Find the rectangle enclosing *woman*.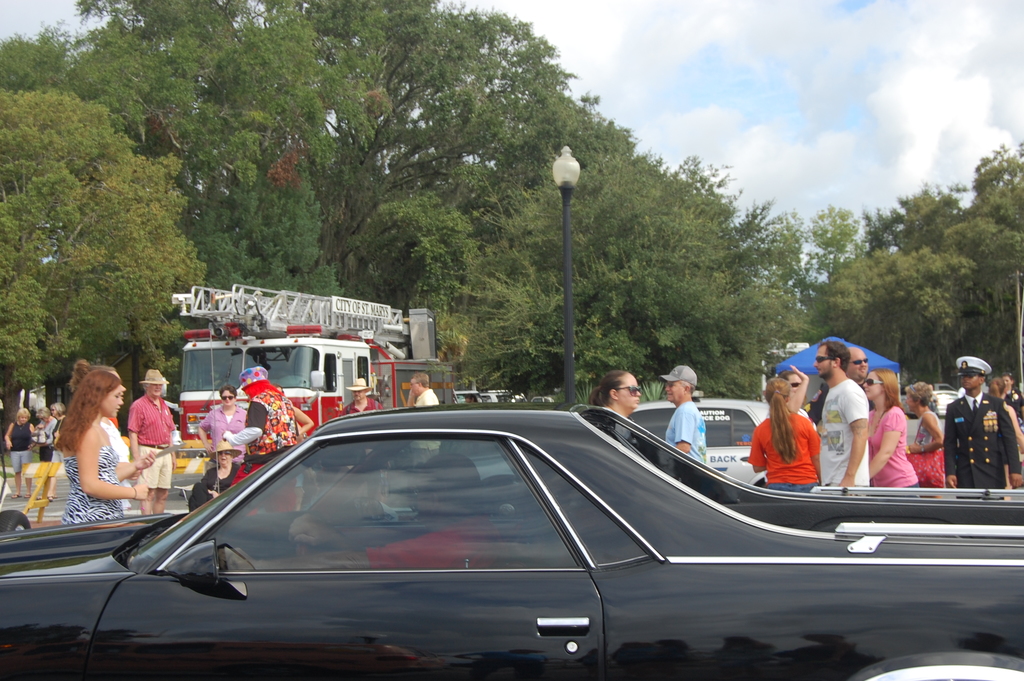
x1=744, y1=377, x2=825, y2=493.
